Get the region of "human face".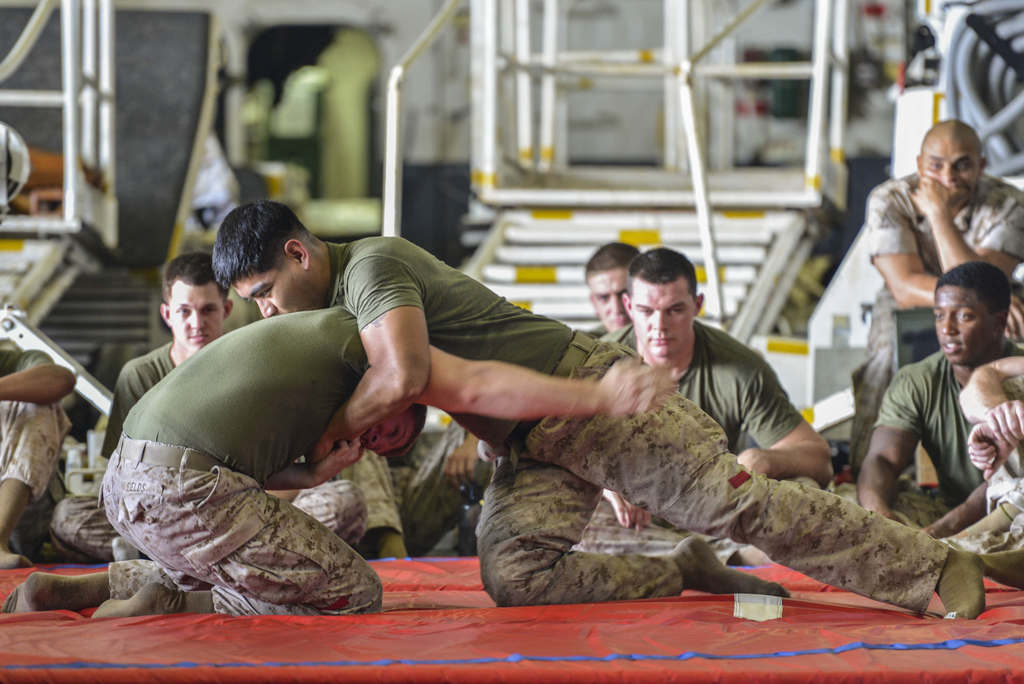
locate(349, 414, 414, 459).
